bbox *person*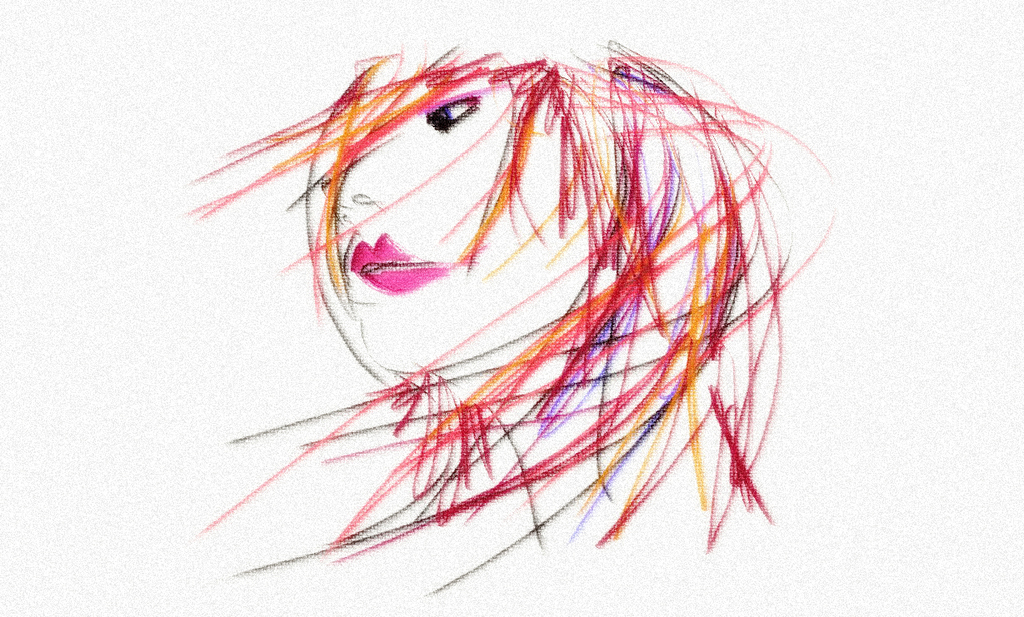
187/43/835/591
